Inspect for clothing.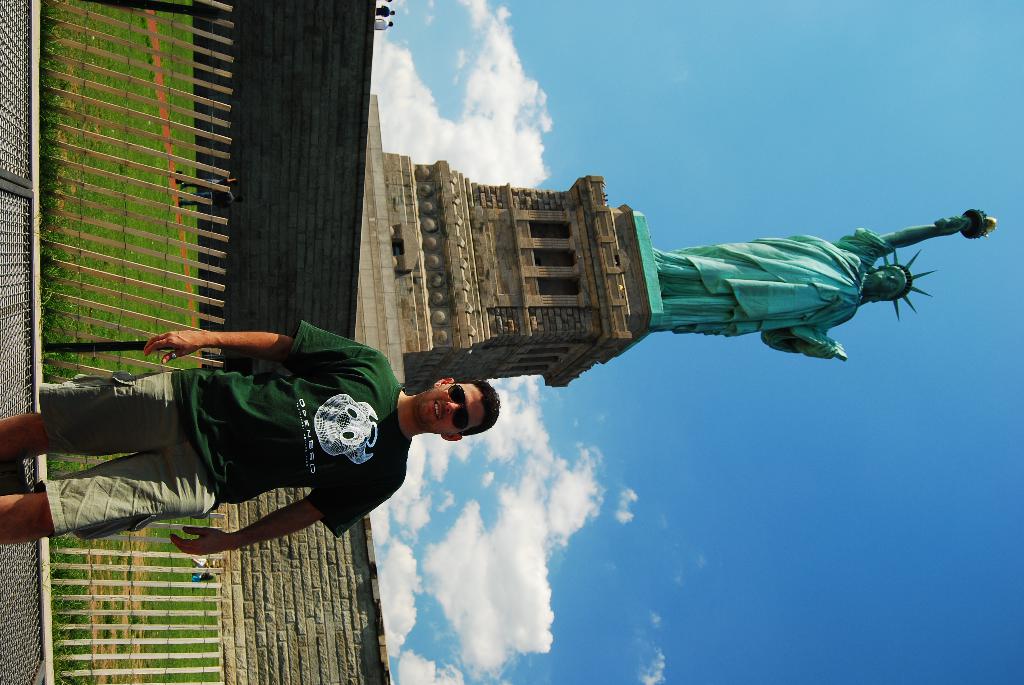
Inspection: 37 321 412 539.
